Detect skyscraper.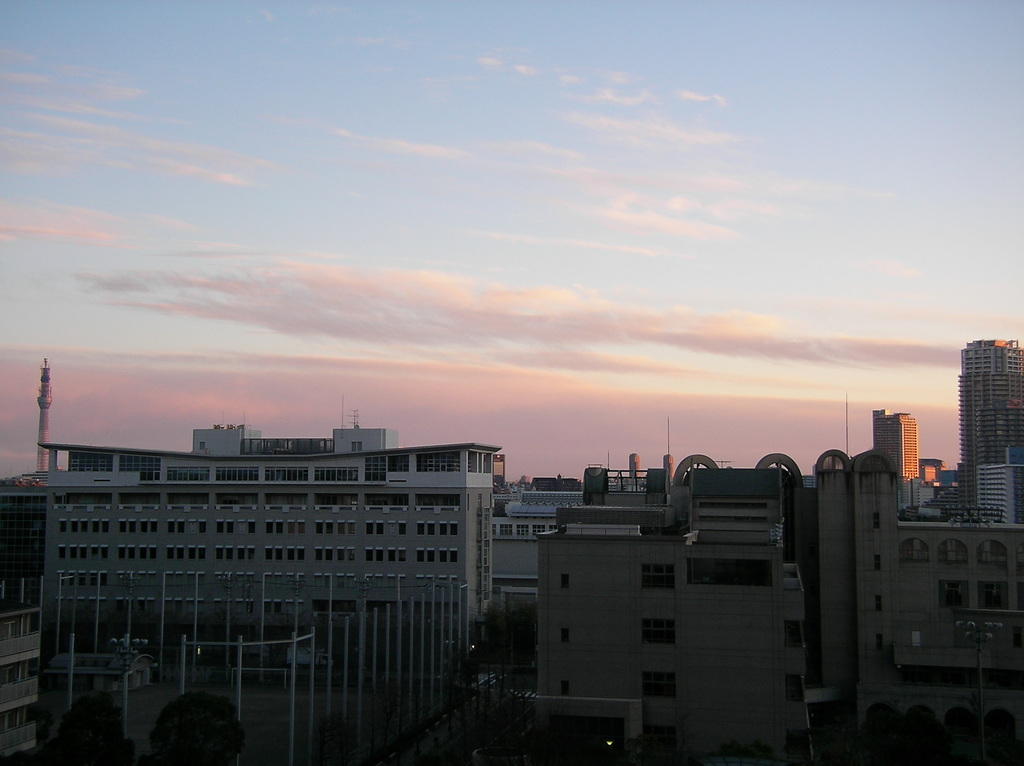
Detected at [867,399,924,511].
